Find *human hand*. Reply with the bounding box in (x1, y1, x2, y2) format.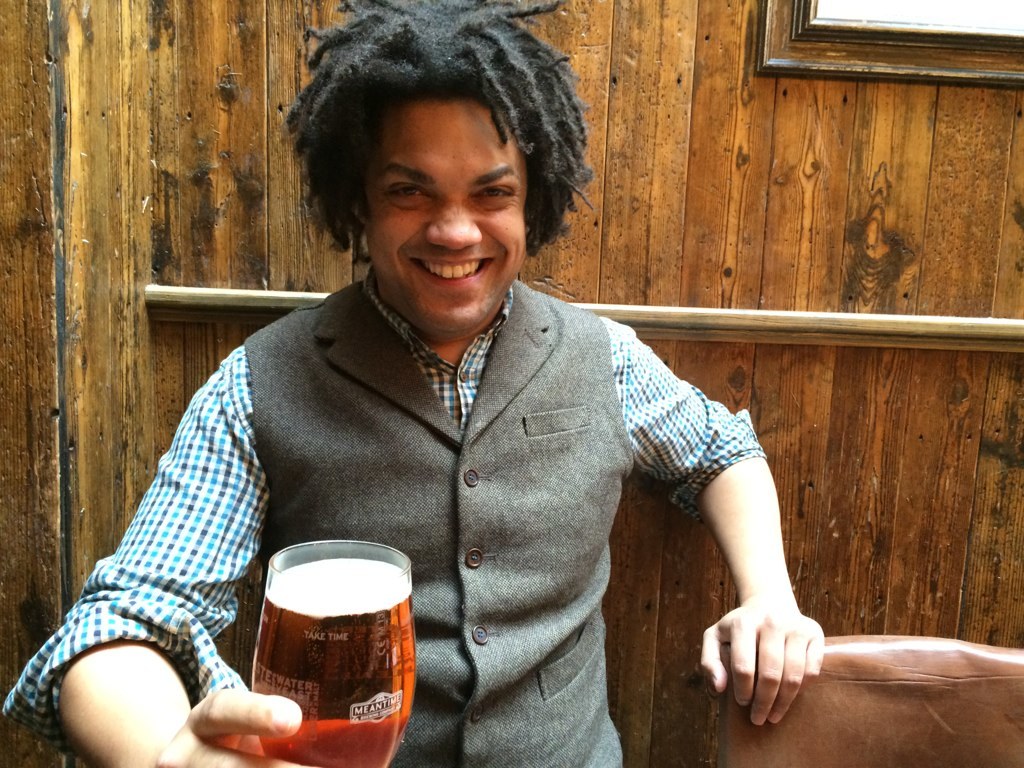
(152, 683, 328, 767).
